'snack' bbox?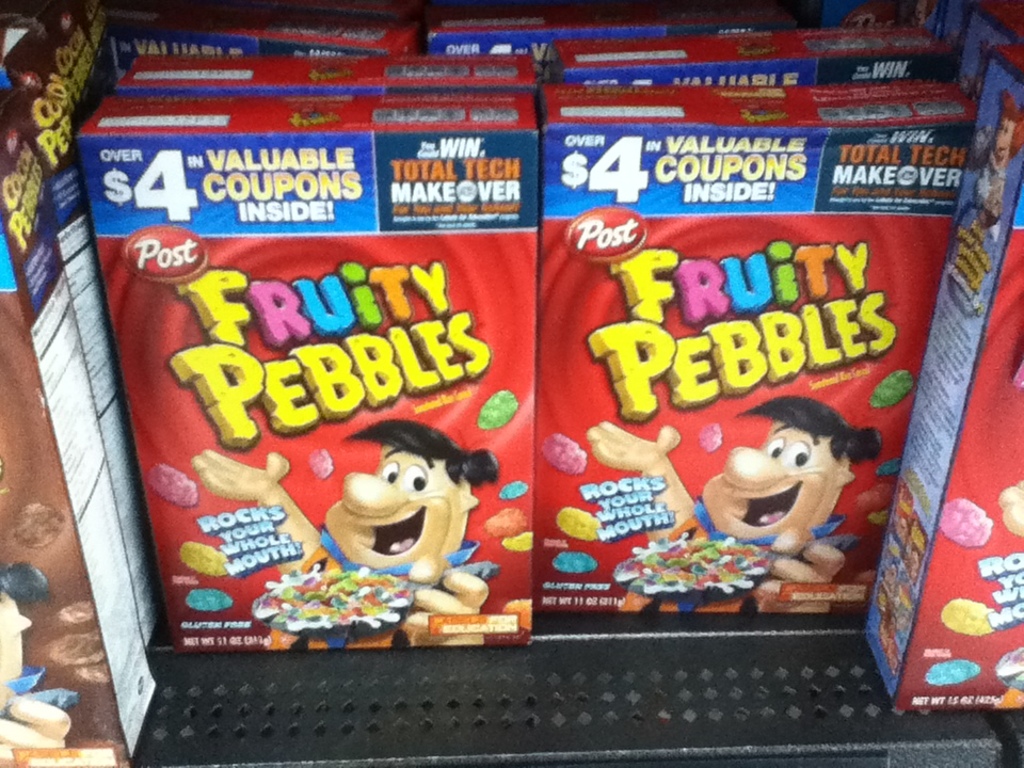
l=77, t=659, r=119, b=689
